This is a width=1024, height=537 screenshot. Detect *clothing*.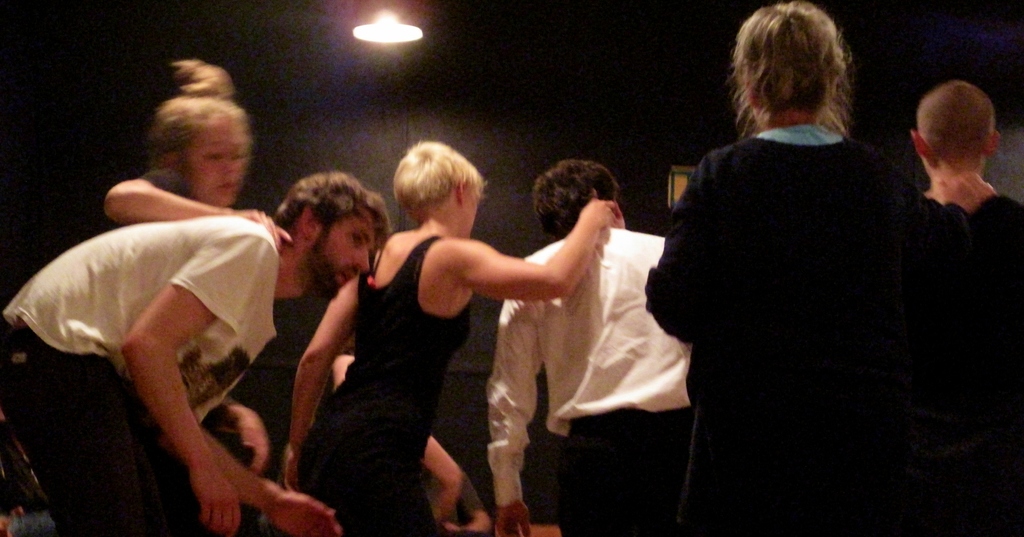
left=294, top=235, right=474, bottom=536.
